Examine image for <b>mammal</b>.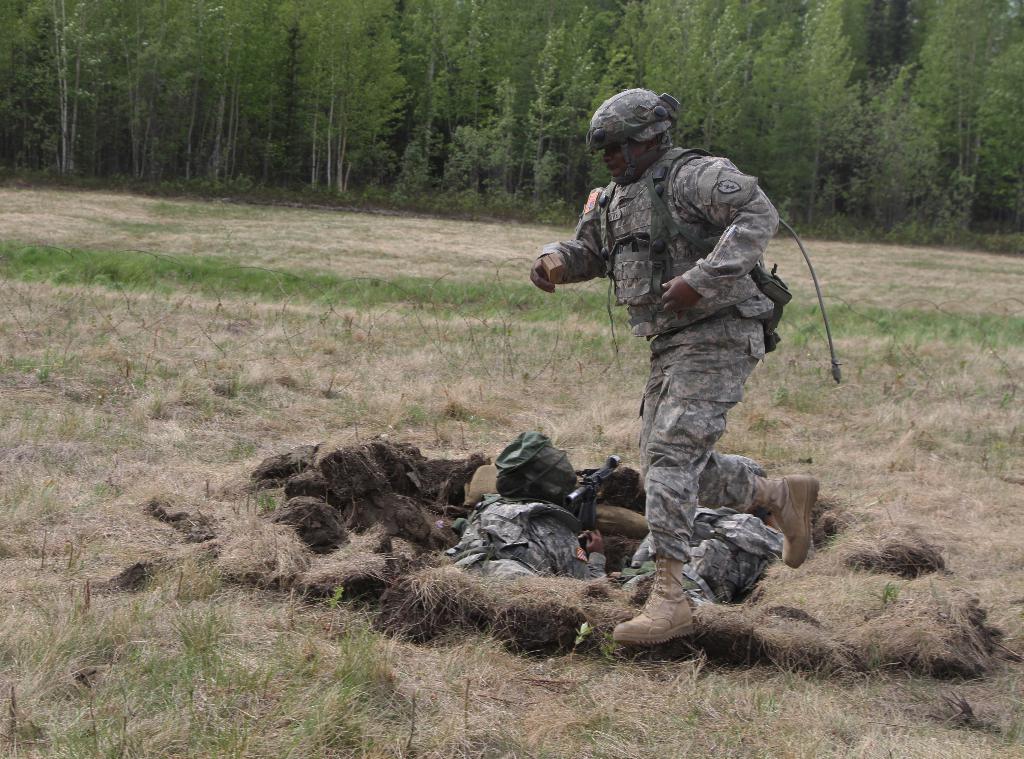
Examination result: bbox(528, 84, 822, 644).
